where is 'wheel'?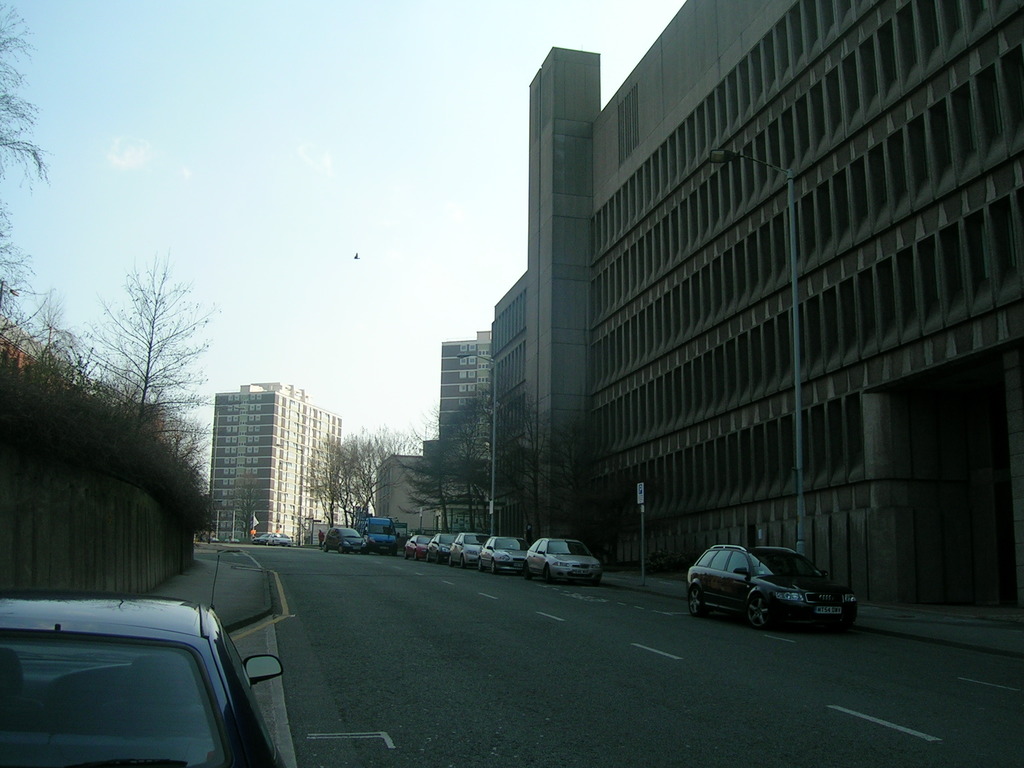
402 548 410 559.
